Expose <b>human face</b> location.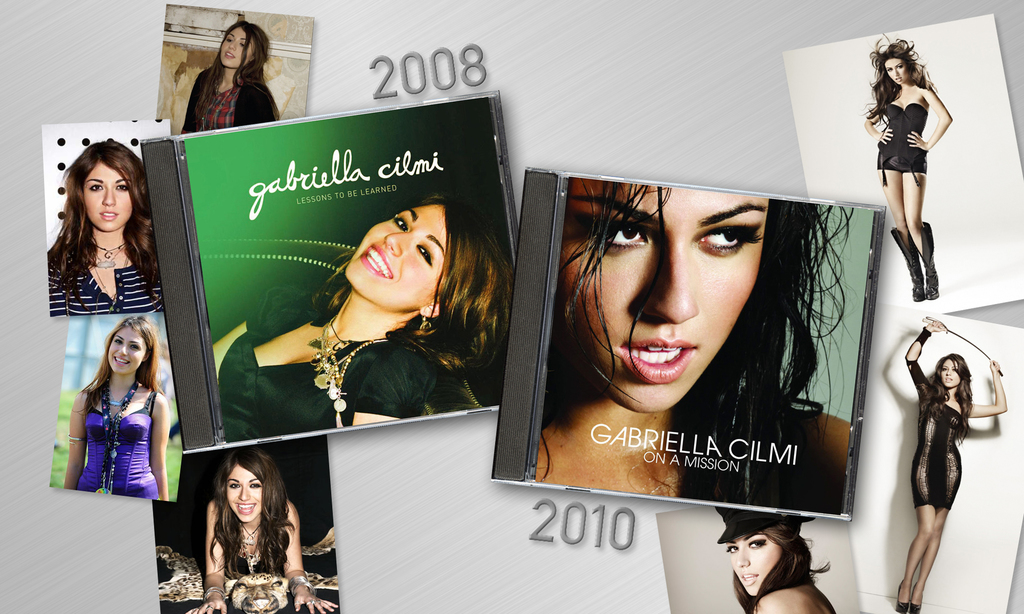
Exposed at Rect(340, 200, 441, 307).
